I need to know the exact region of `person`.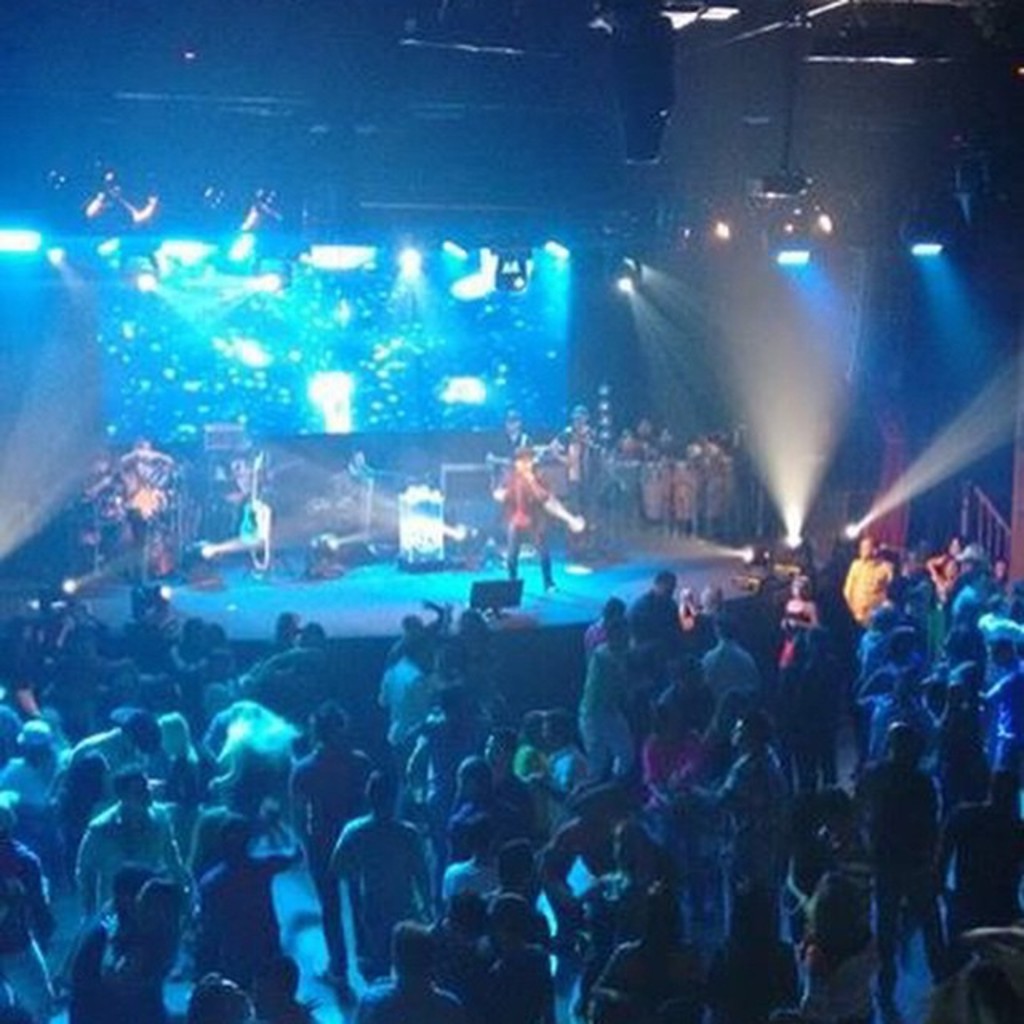
Region: Rect(496, 419, 589, 602).
